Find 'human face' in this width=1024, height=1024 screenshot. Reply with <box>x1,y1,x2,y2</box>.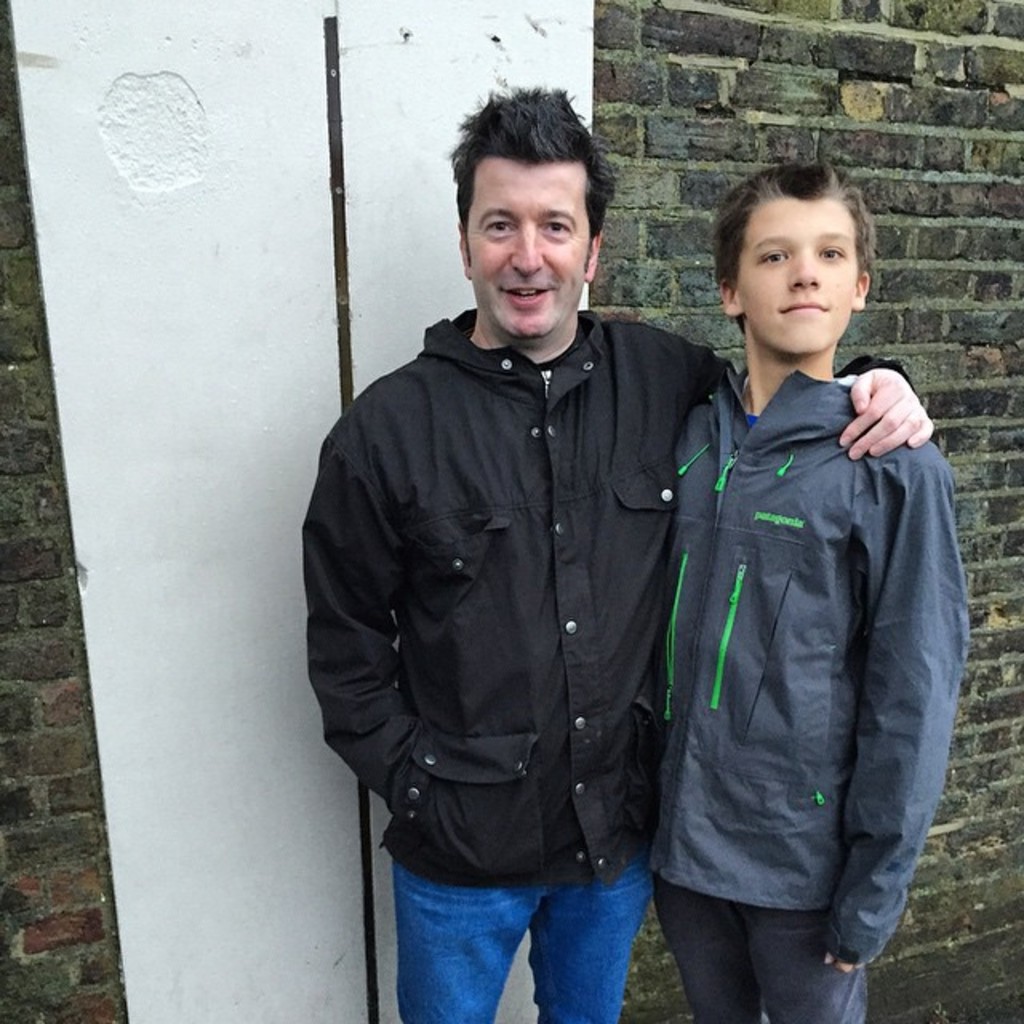
<box>742,197,861,354</box>.
